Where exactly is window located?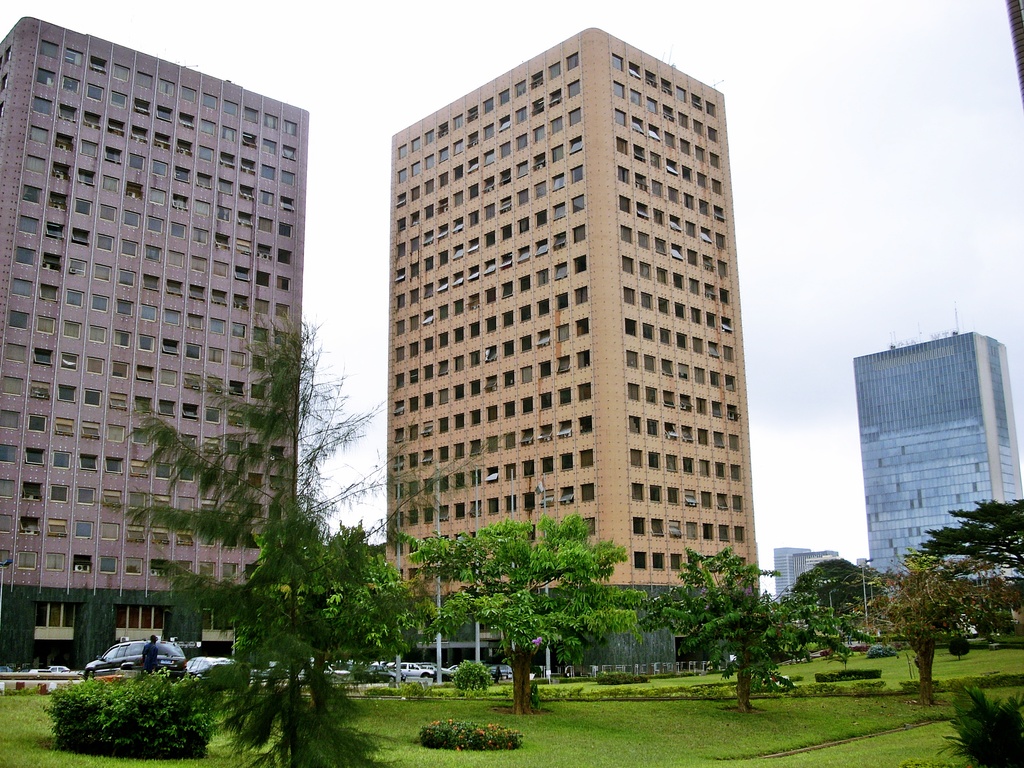
Its bounding box is x1=411, y1=342, x2=417, y2=355.
